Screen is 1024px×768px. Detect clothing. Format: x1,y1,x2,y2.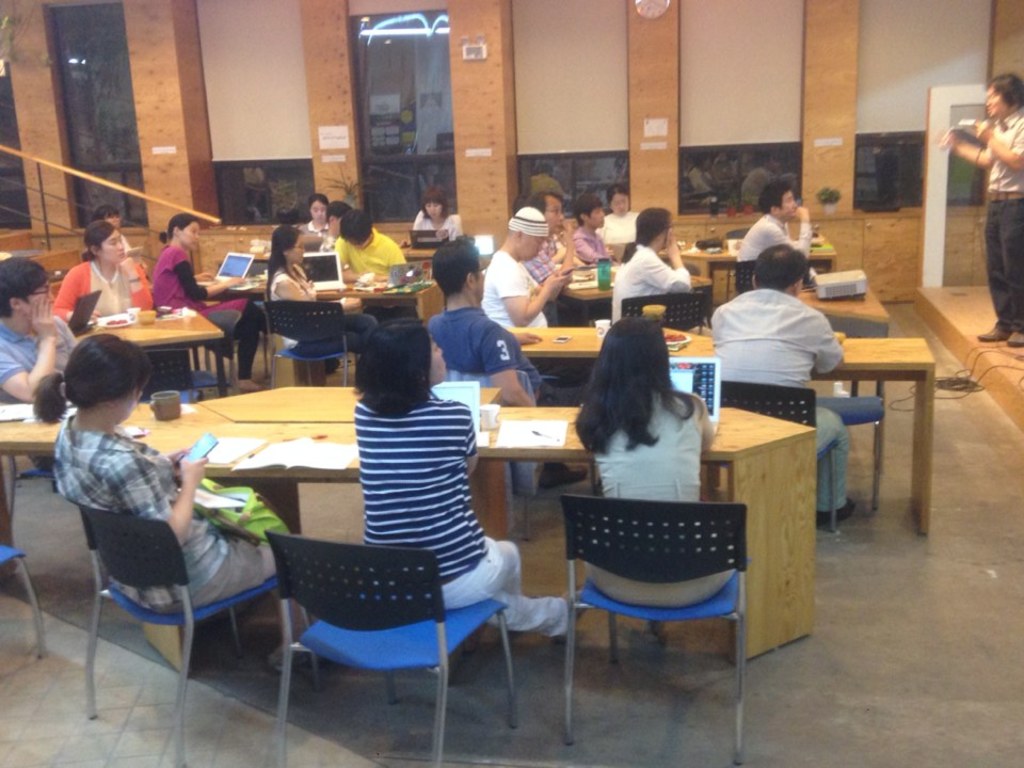
335,222,402,273.
